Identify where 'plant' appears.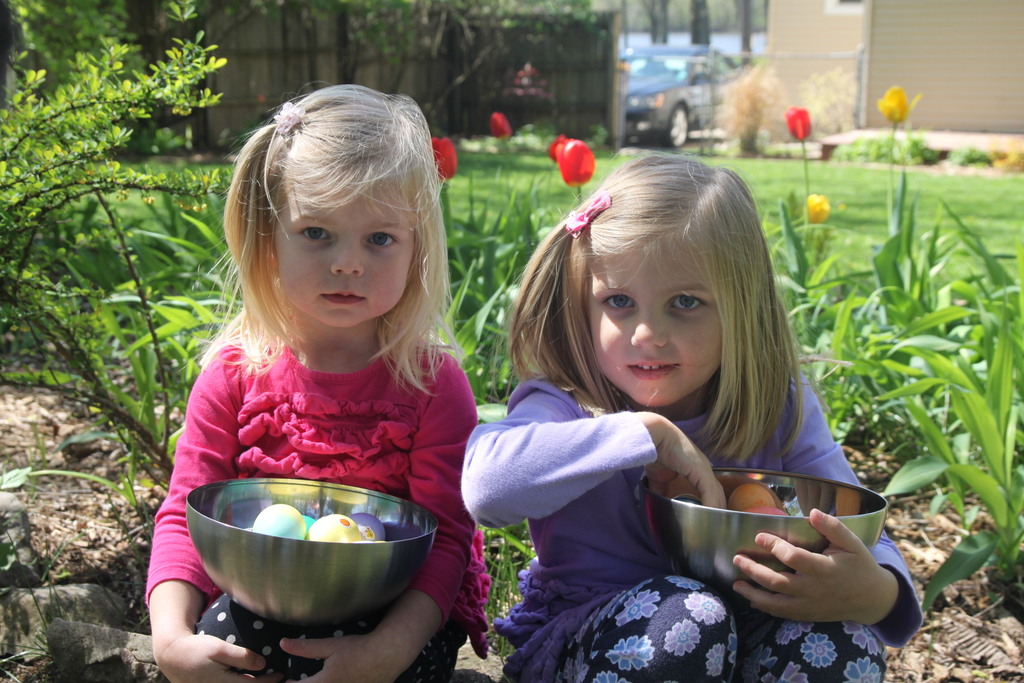
Appears at Rect(865, 170, 1005, 569).
